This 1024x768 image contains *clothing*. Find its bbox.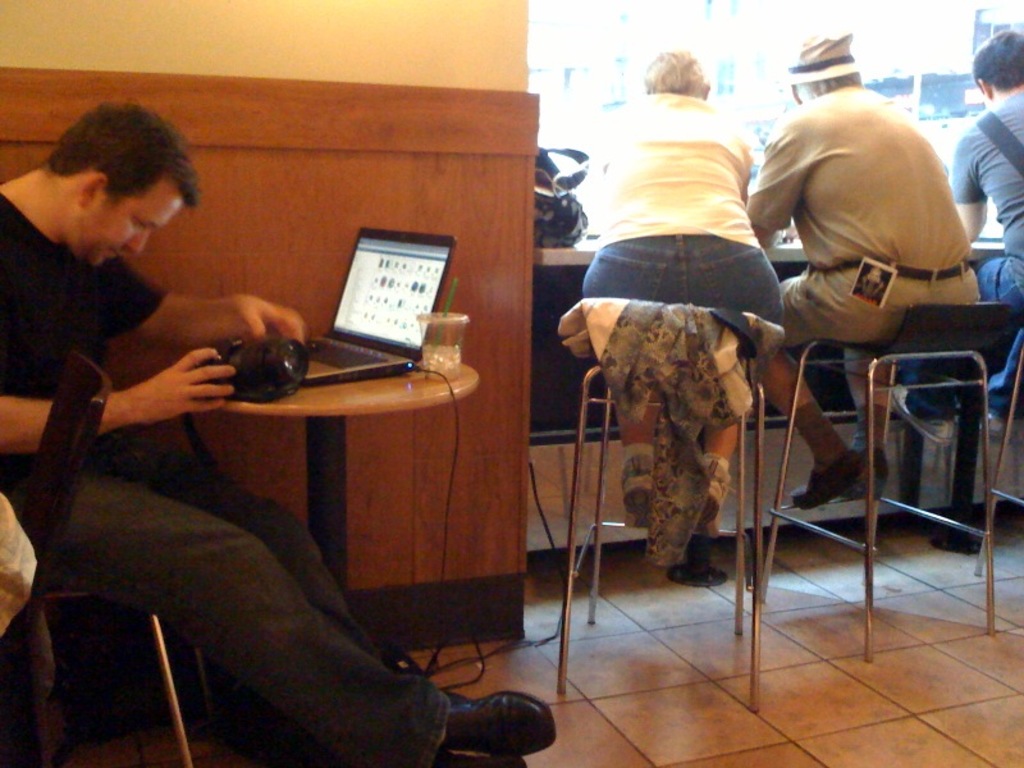
box(1, 195, 170, 486).
